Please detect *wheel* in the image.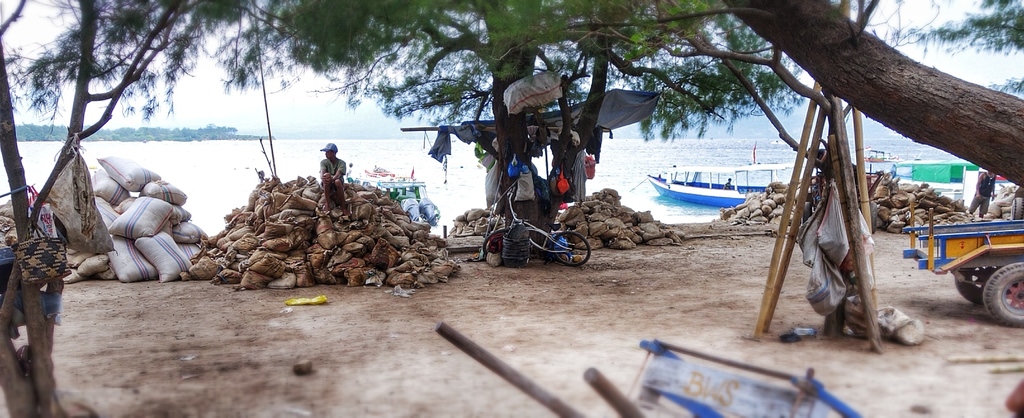
l=481, t=229, r=522, b=267.
